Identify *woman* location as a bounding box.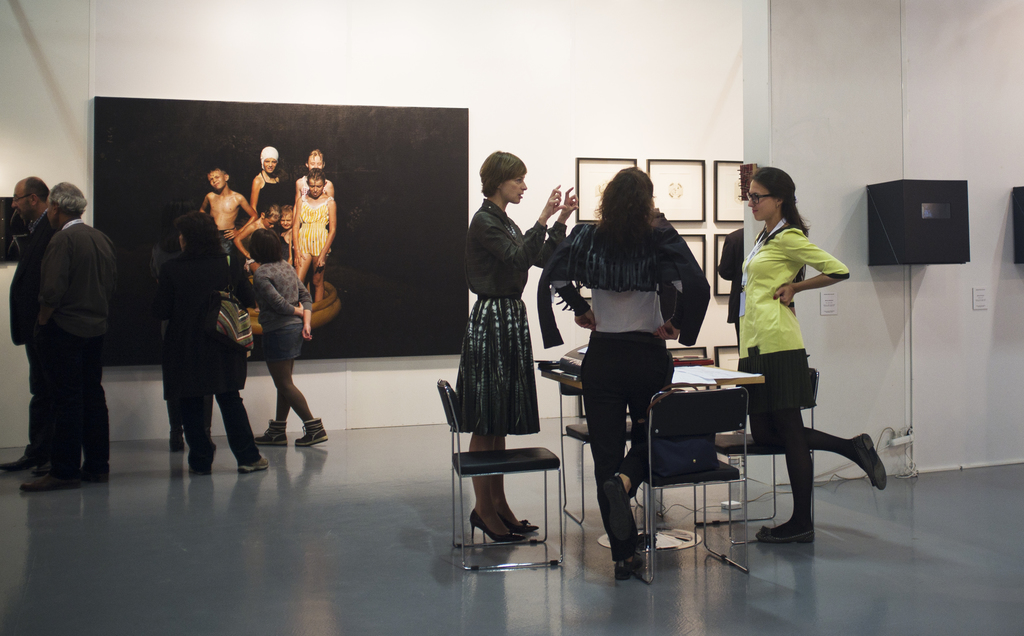
(x1=445, y1=150, x2=586, y2=544).
